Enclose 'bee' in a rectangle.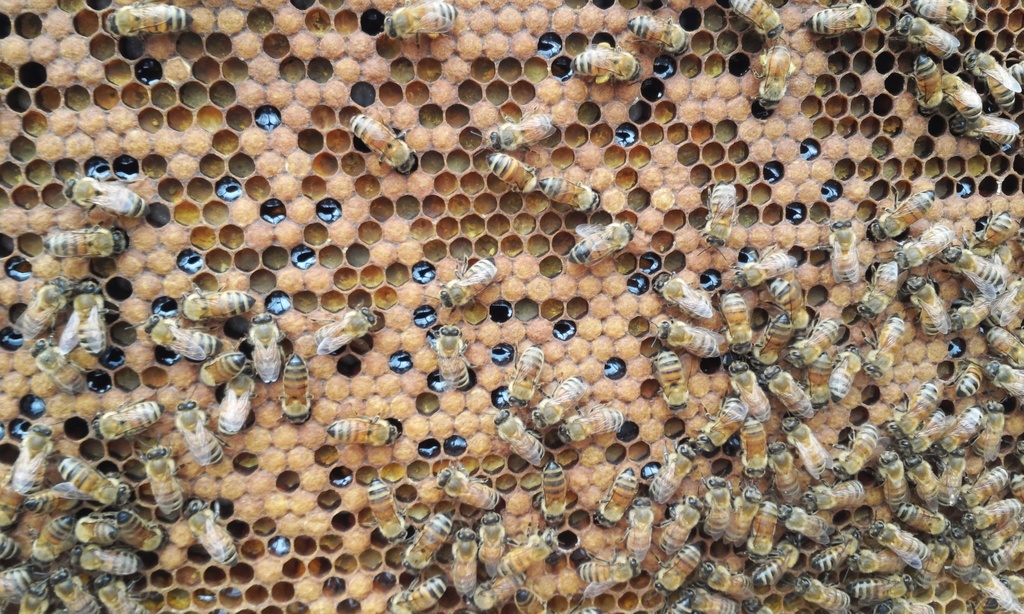
x1=969, y1=43, x2=1021, y2=102.
